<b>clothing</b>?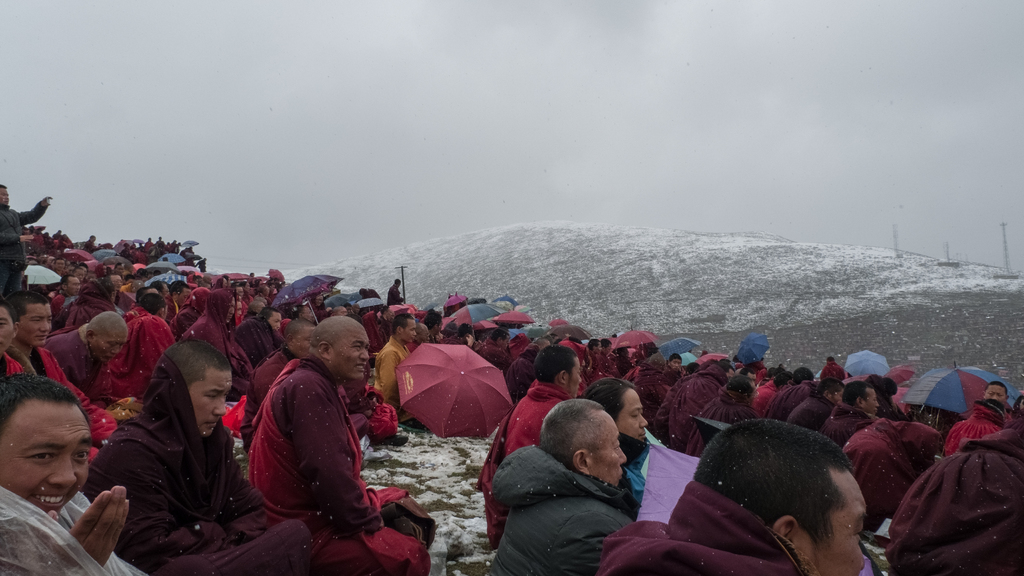
610 479 806 575
